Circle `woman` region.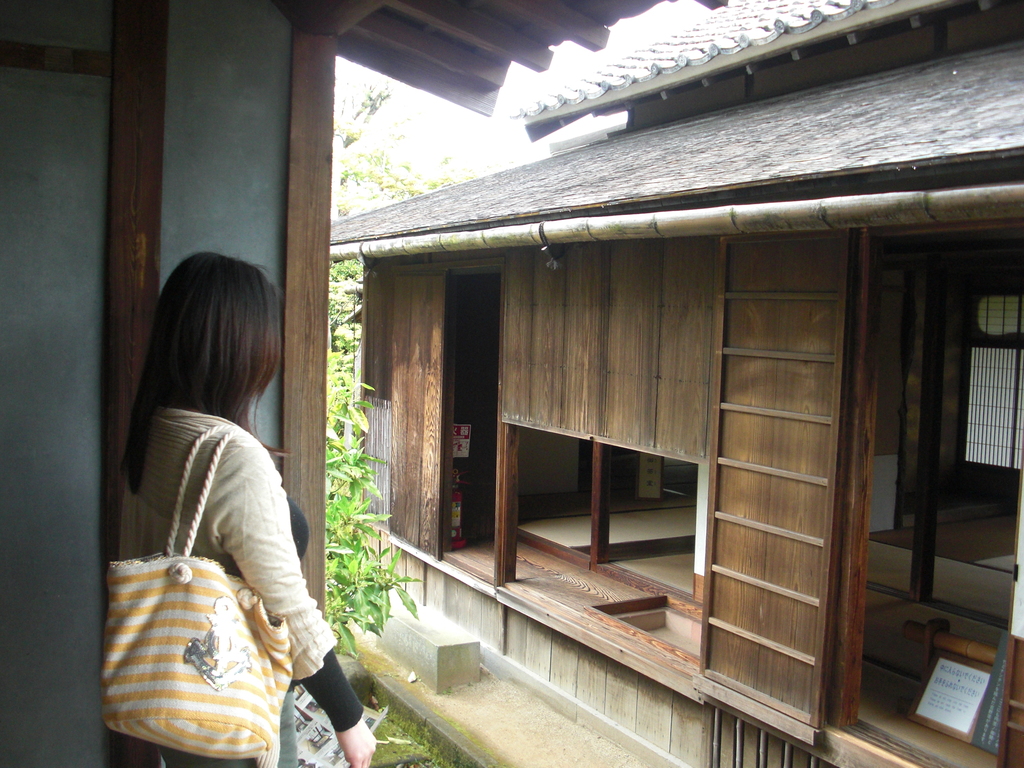
Region: x1=93, y1=244, x2=349, y2=764.
